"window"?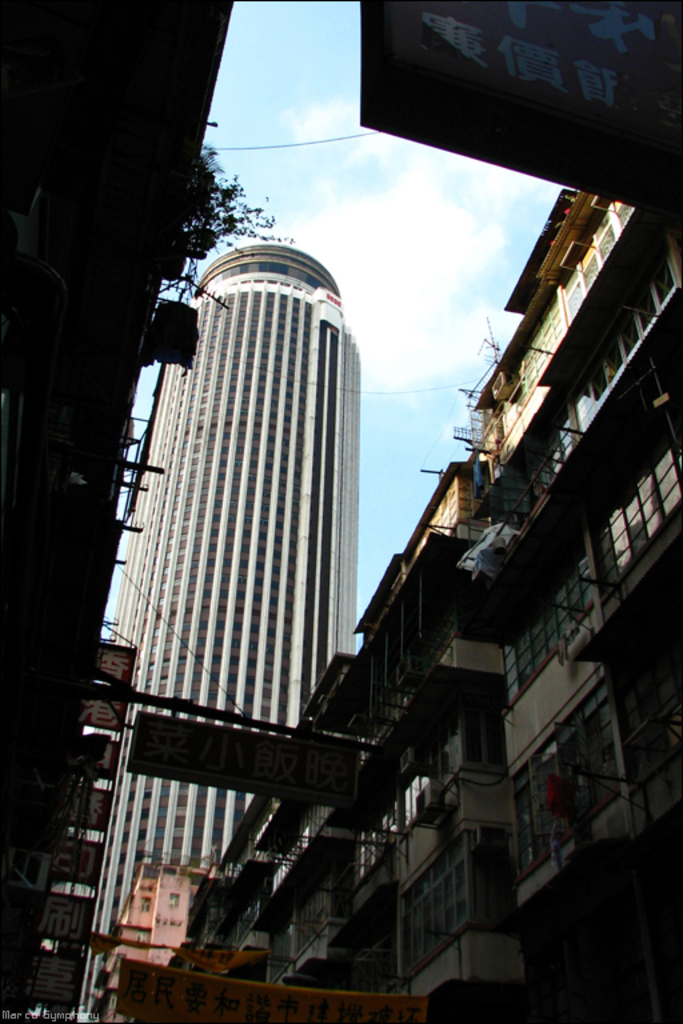
<bbox>539, 248, 682, 487</bbox>
